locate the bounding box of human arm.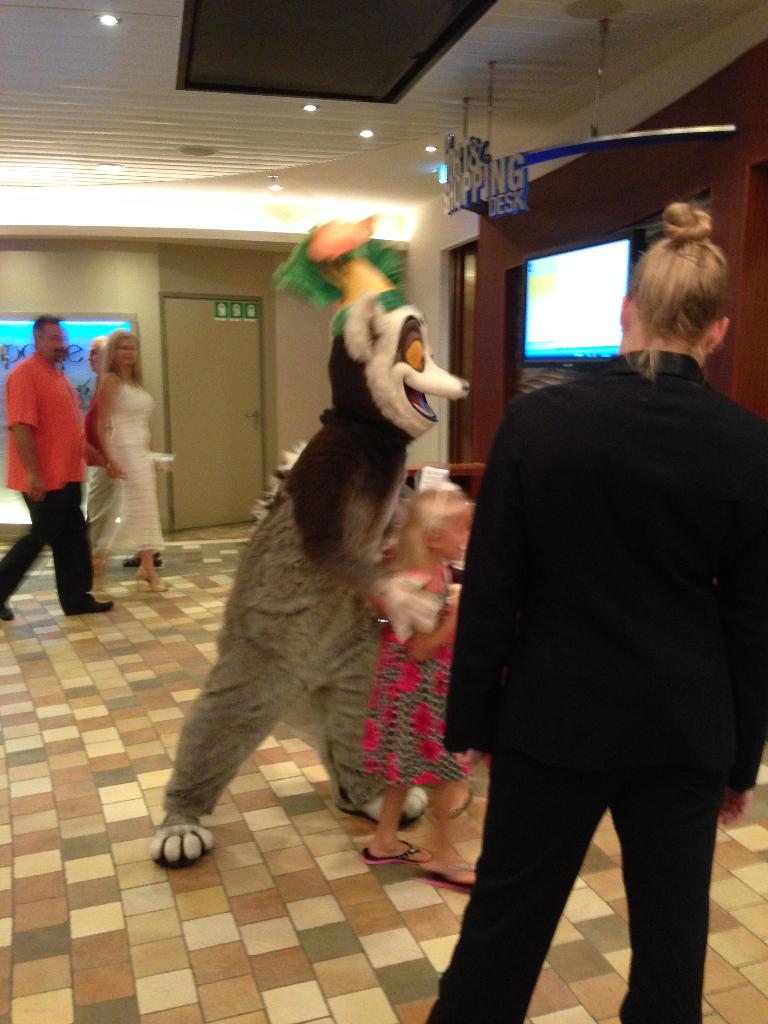
Bounding box: crop(716, 445, 767, 826).
